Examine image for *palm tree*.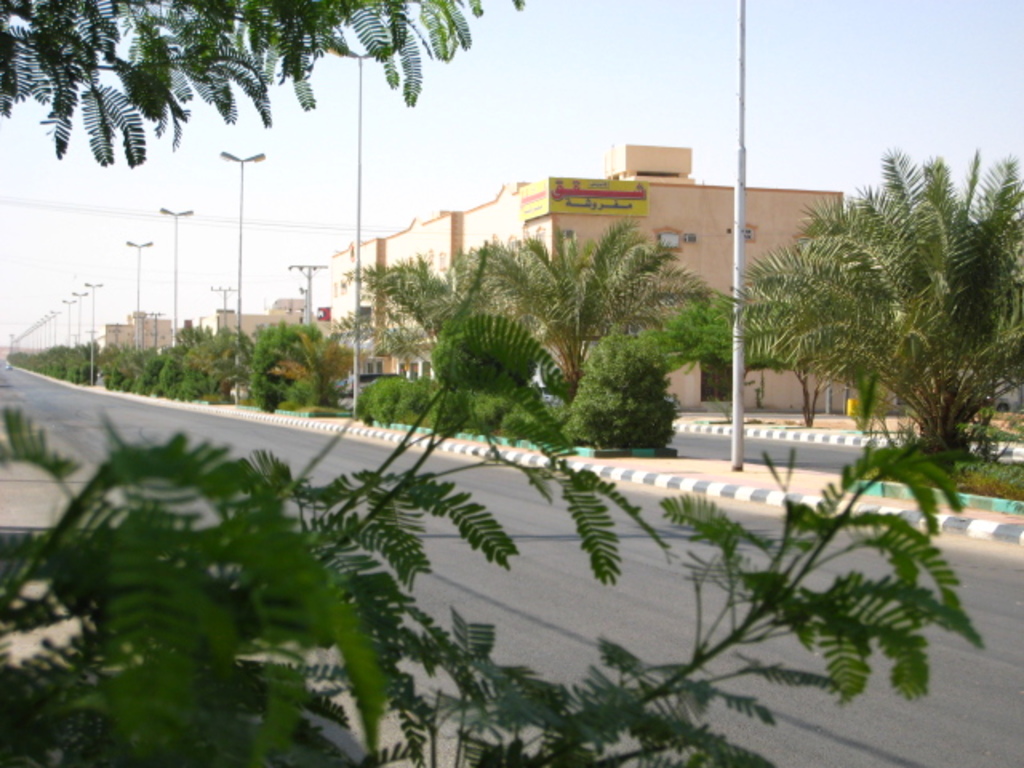
Examination result: locate(509, 248, 699, 462).
